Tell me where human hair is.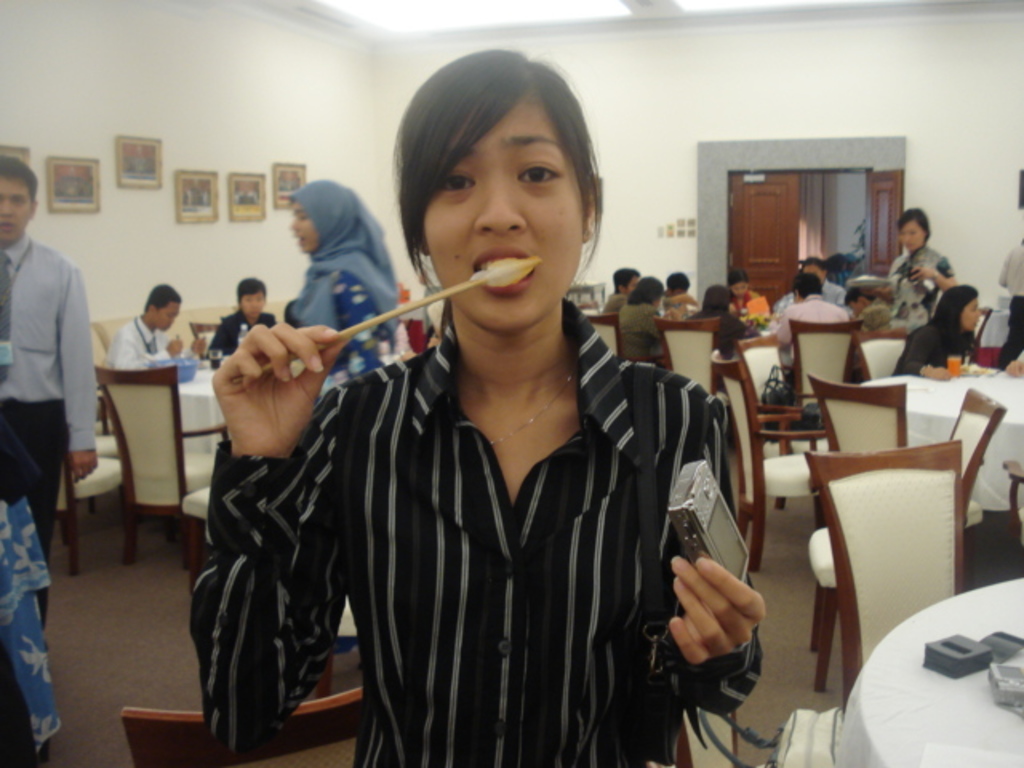
human hair is at x1=629 y1=275 x2=667 y2=306.
